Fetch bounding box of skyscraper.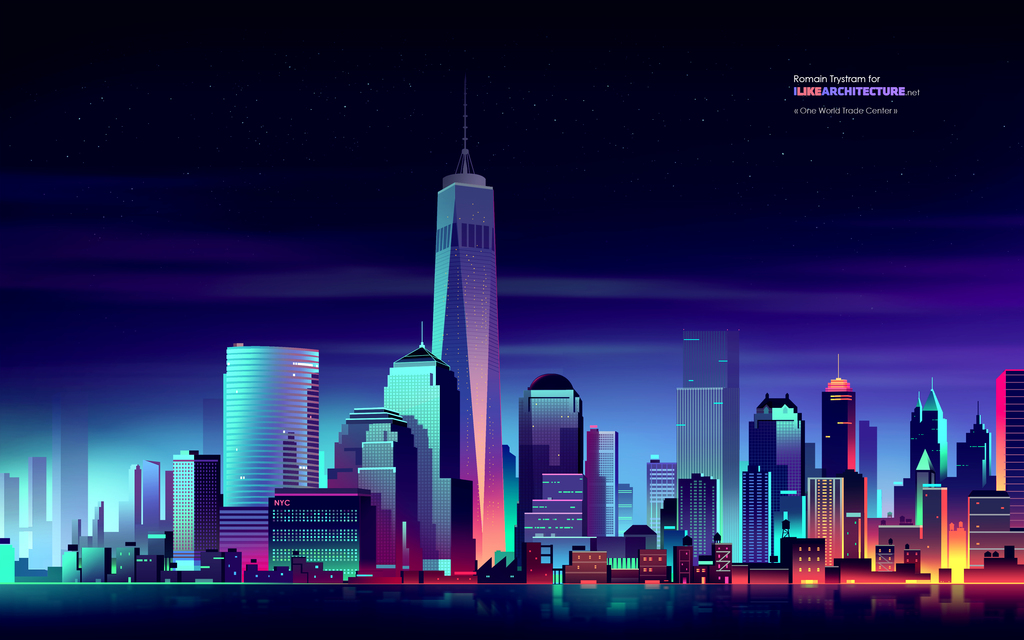
Bbox: pyautogui.locateOnScreen(227, 346, 317, 504).
